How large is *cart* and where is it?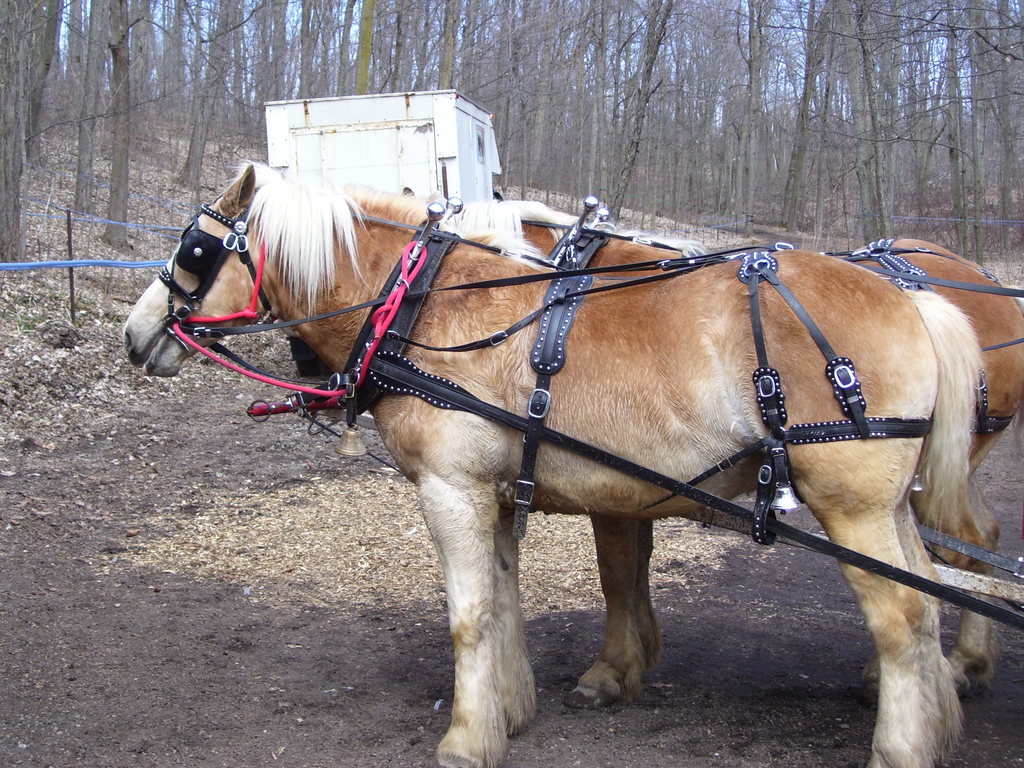
Bounding box: bbox=[674, 509, 1023, 604].
